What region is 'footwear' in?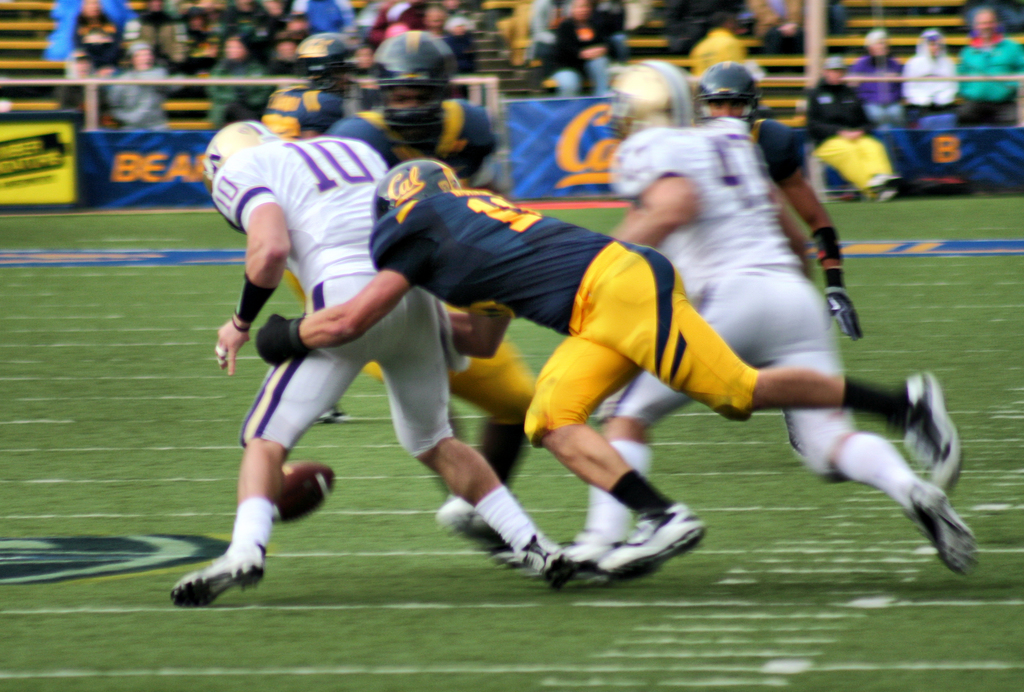
box=[545, 533, 618, 574].
